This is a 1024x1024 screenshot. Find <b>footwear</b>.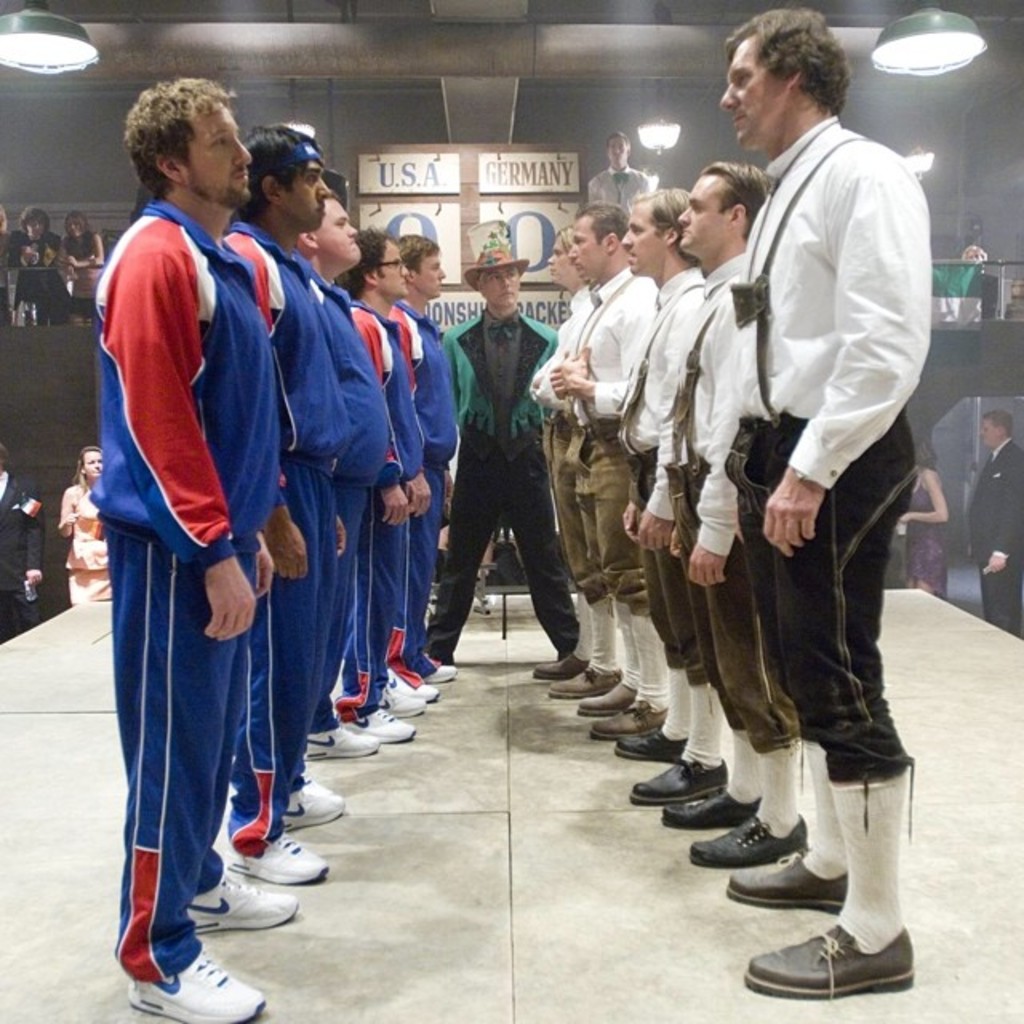
Bounding box: [379, 680, 422, 722].
